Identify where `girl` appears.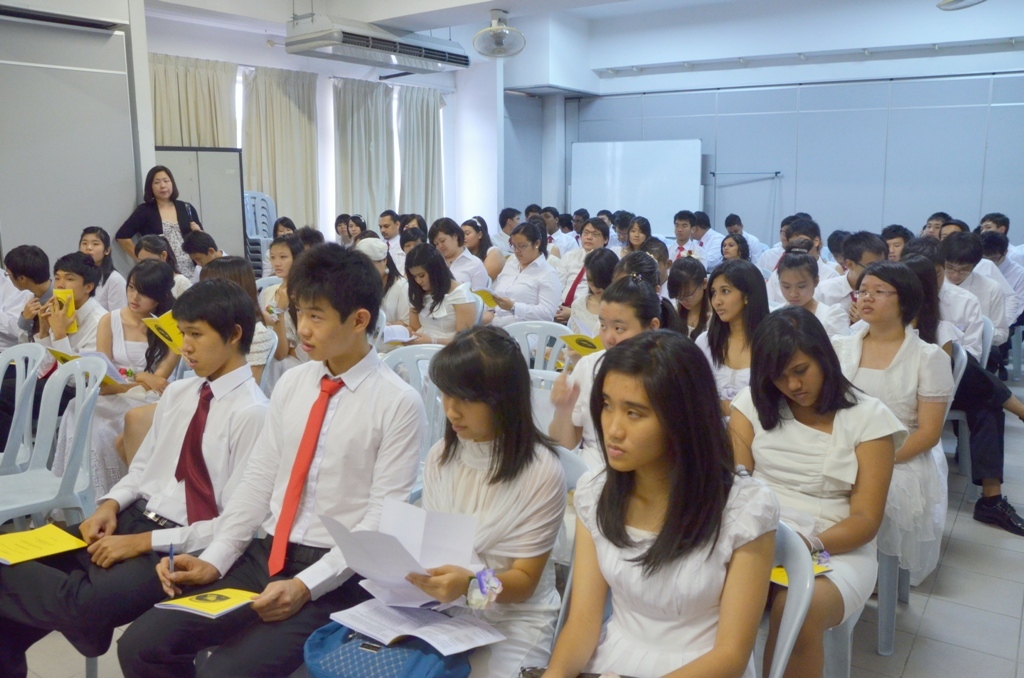
Appears at {"left": 486, "top": 220, "right": 562, "bottom": 354}.
